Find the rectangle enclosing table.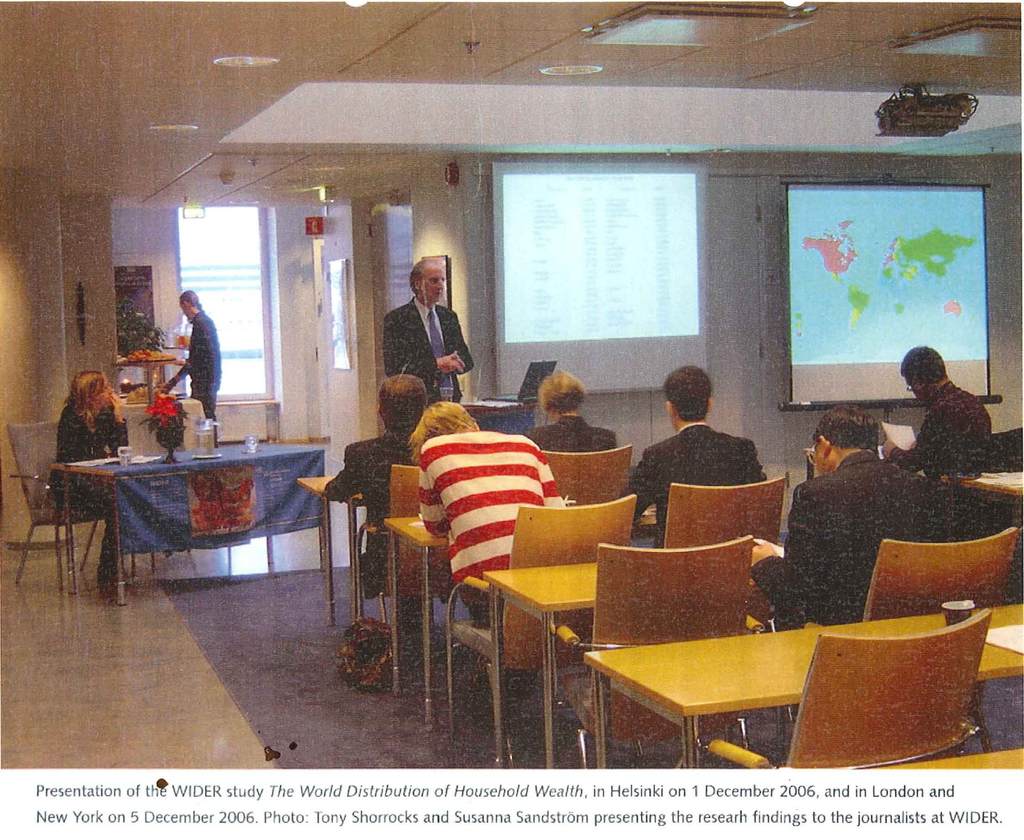
<region>14, 433, 324, 592</region>.
